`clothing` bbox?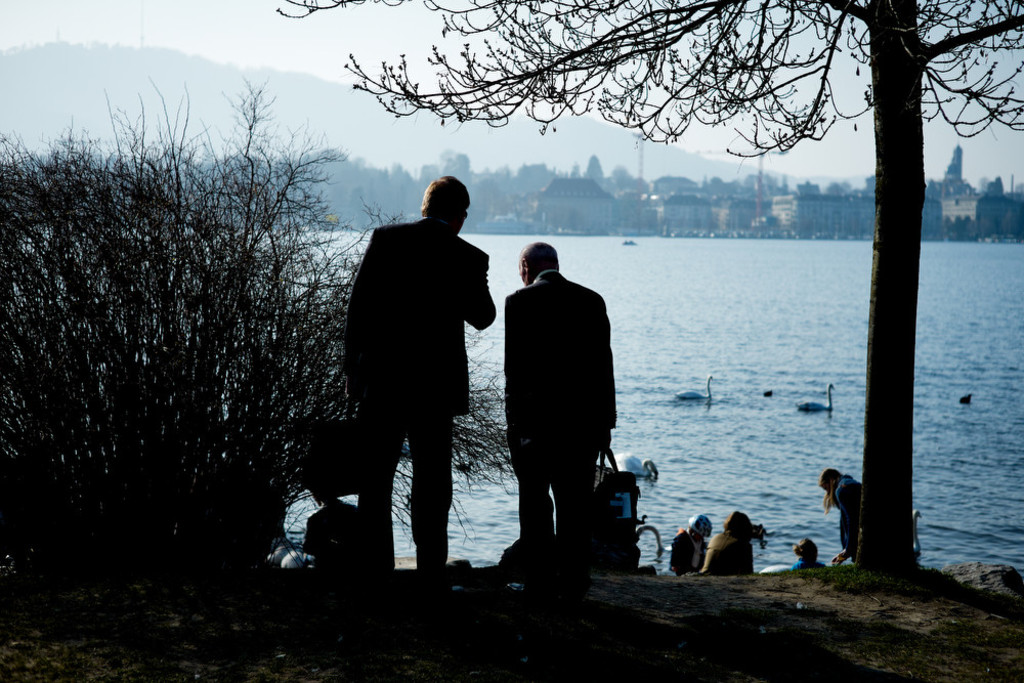
{"left": 343, "top": 212, "right": 499, "bottom": 580}
